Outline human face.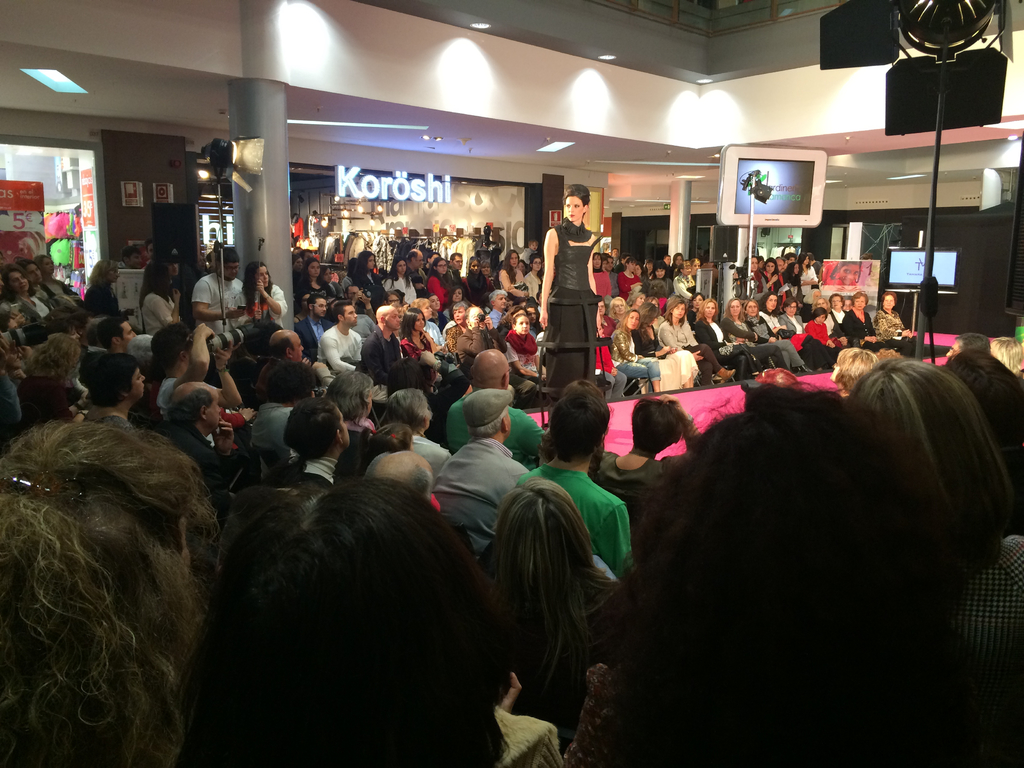
Outline: 518:317:527:332.
